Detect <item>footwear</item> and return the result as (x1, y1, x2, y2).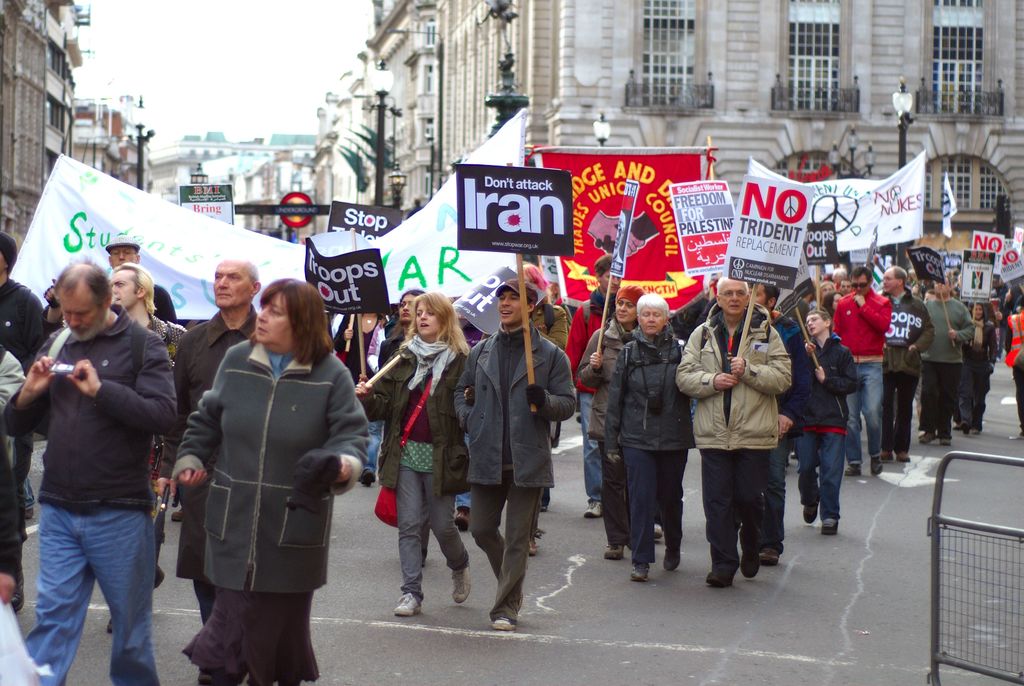
(454, 503, 476, 535).
